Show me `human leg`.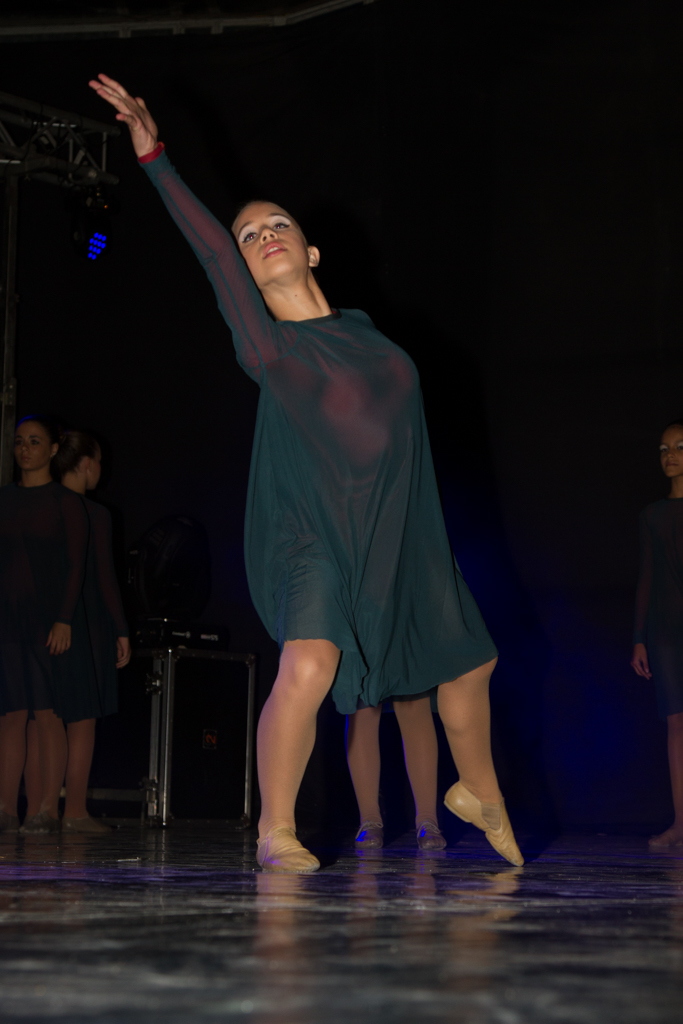
`human leg` is here: {"left": 71, "top": 721, "right": 105, "bottom": 837}.
